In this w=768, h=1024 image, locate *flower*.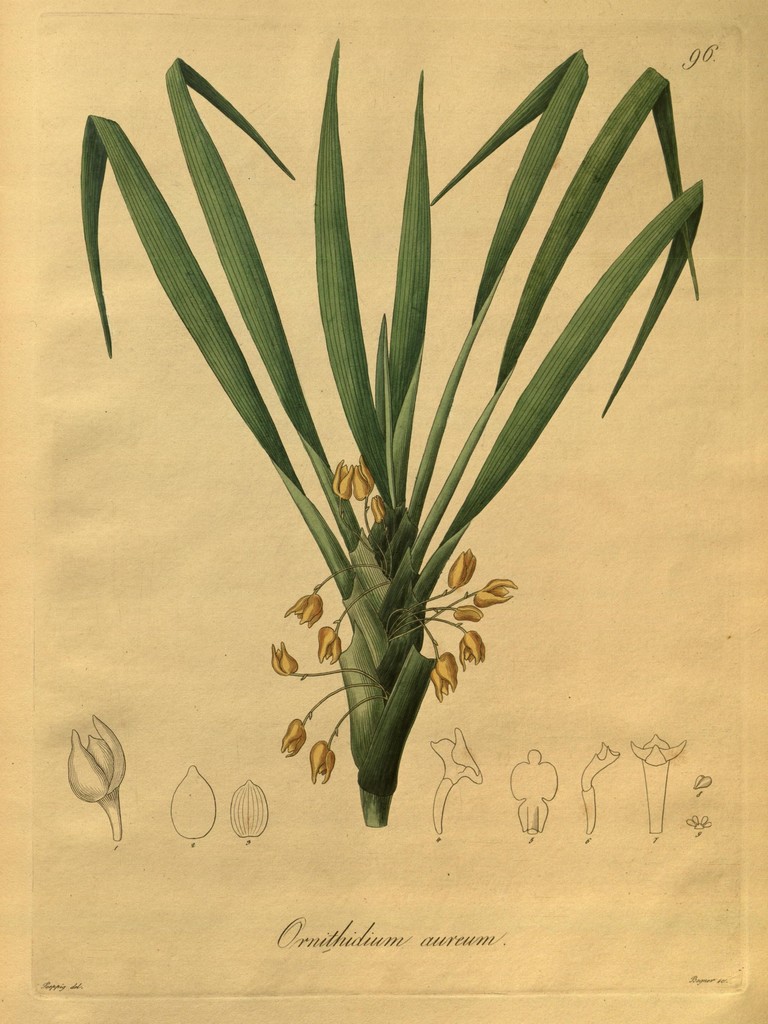
Bounding box: 278,716,306,756.
